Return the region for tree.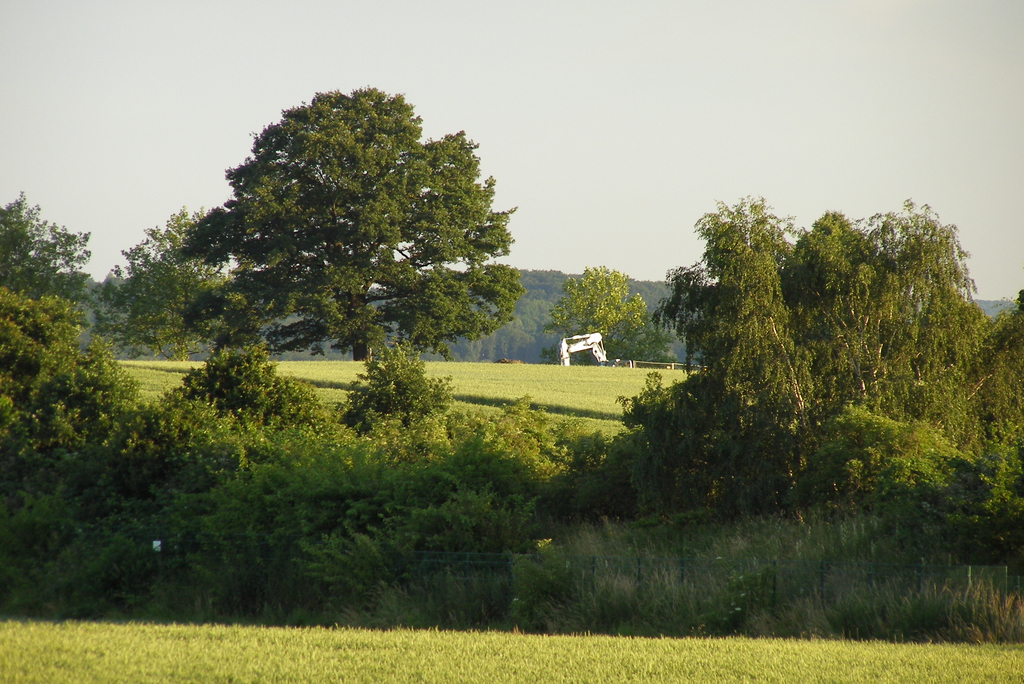
544/257/652/355.
